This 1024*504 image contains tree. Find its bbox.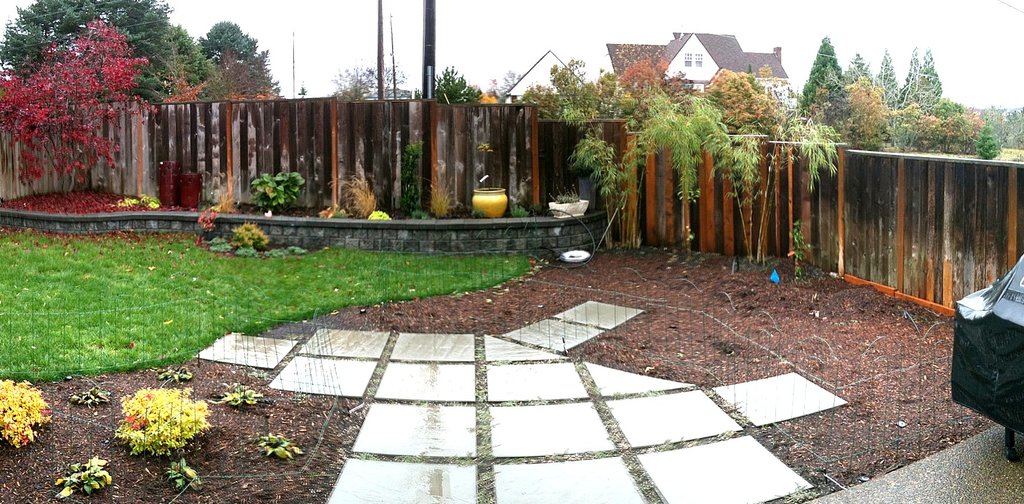
l=0, t=0, r=206, b=113.
